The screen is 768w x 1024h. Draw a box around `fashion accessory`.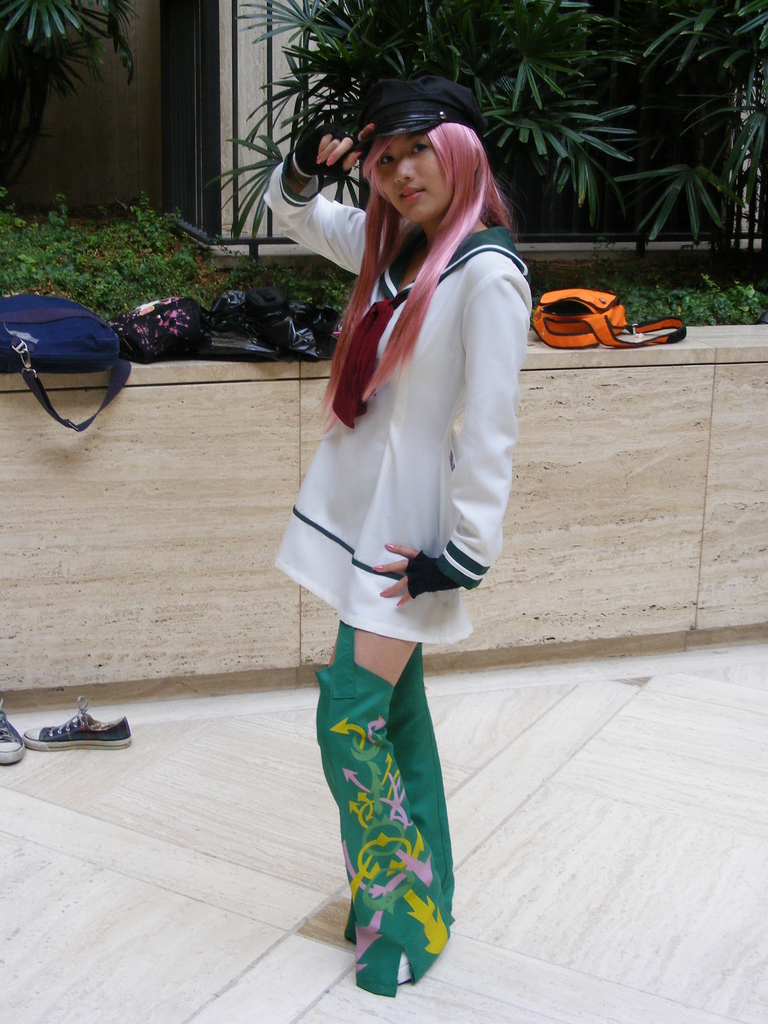
(319,162,324,166).
